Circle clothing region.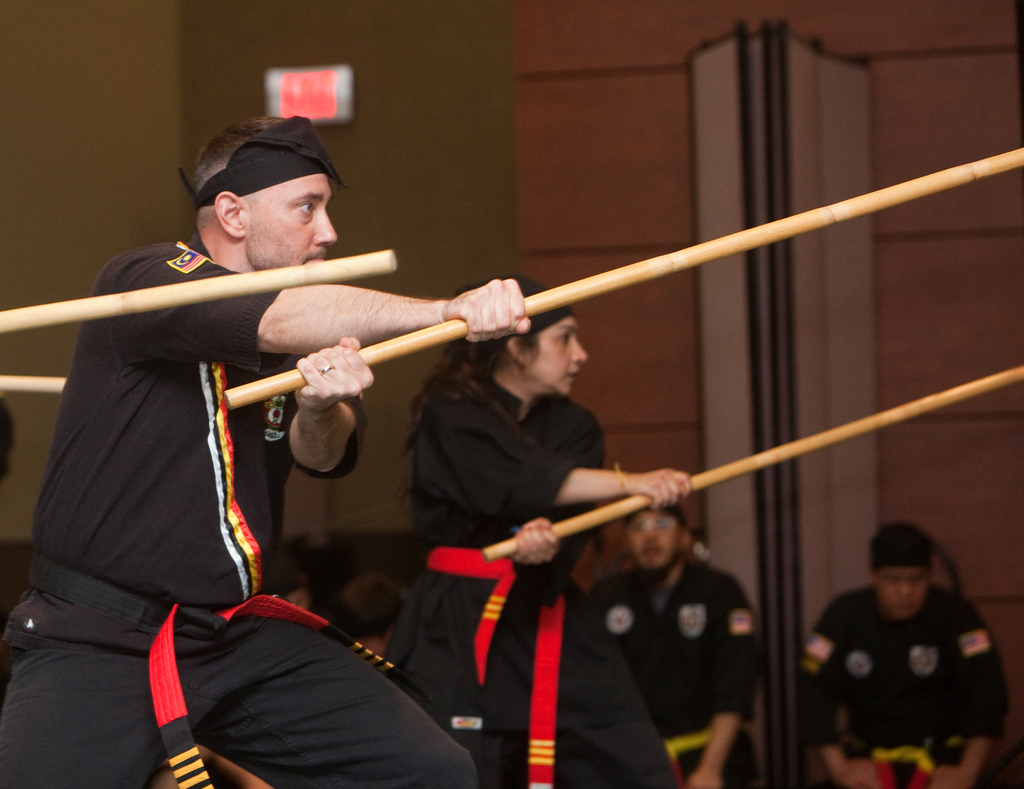
Region: {"left": 808, "top": 551, "right": 998, "bottom": 781}.
